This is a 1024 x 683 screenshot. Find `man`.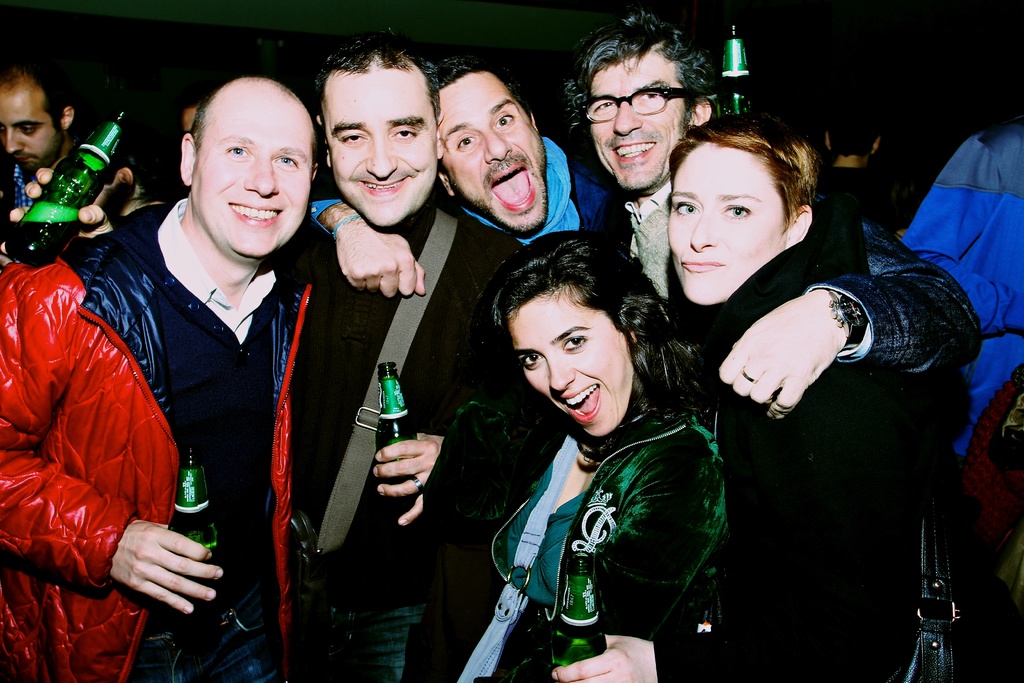
Bounding box: bbox(564, 4, 988, 418).
